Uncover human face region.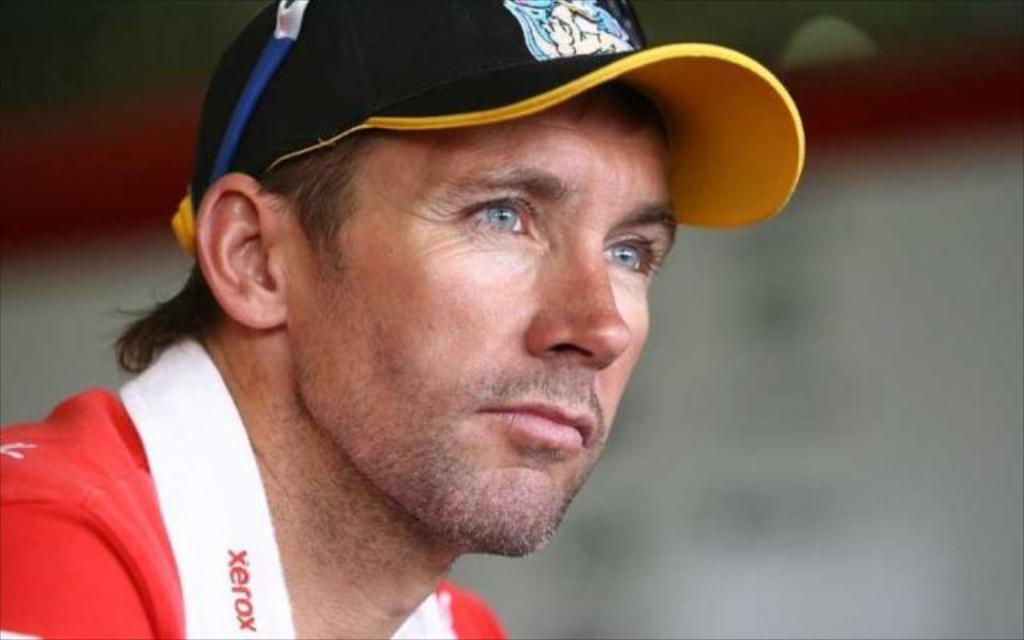
Uncovered: [x1=282, y1=93, x2=677, y2=552].
